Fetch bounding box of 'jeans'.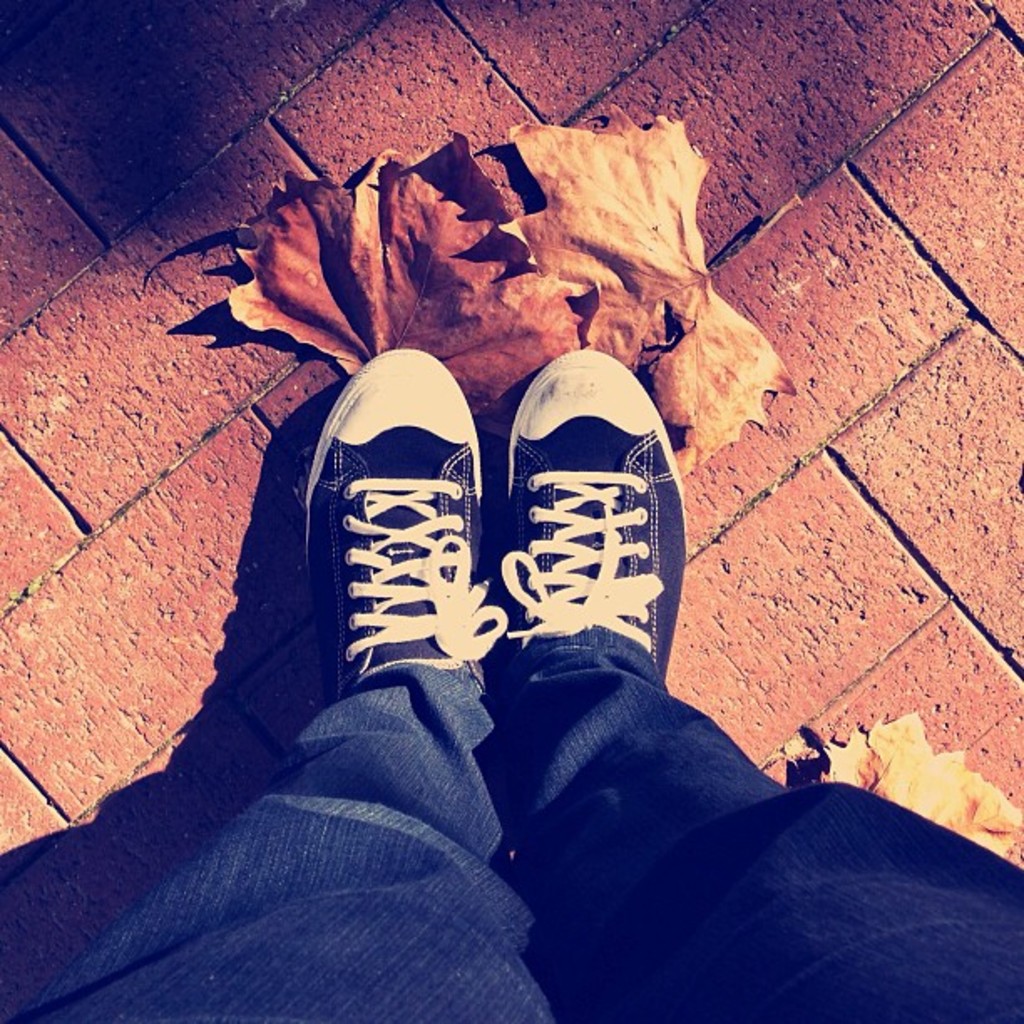
Bbox: detection(2, 629, 1022, 1022).
